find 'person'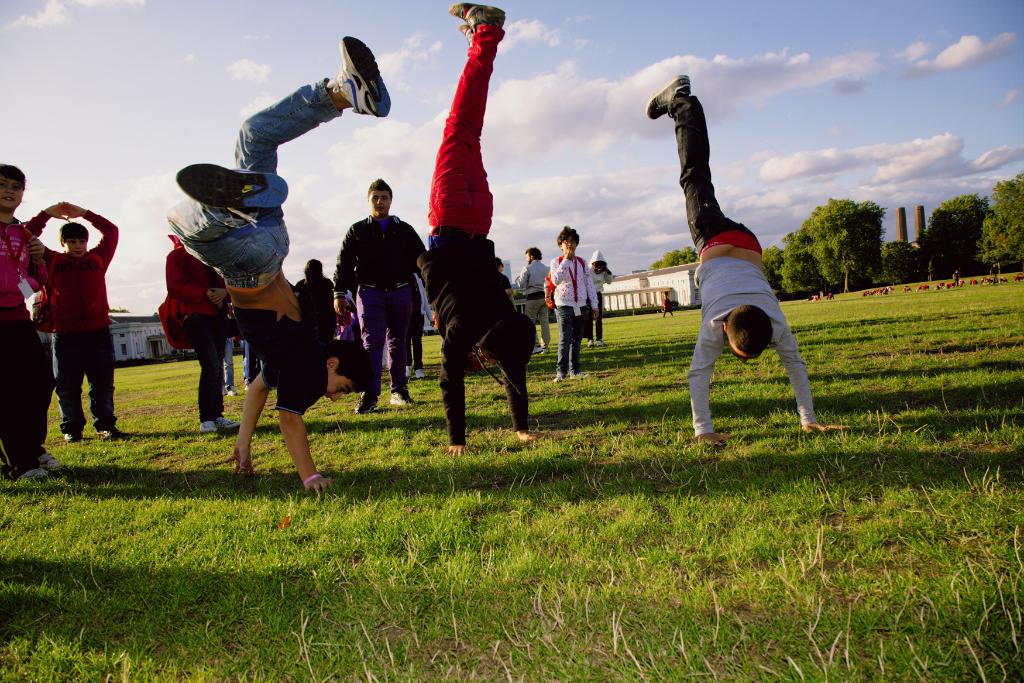
{"left": 650, "top": 70, "right": 850, "bottom": 452}
